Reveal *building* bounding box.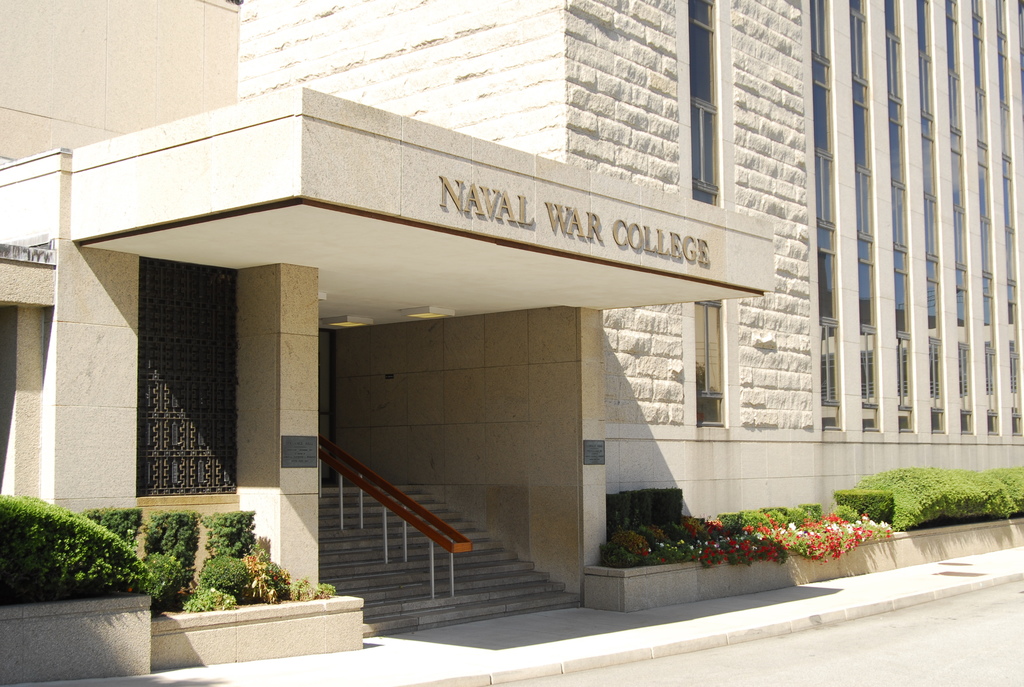
Revealed: detection(0, 0, 1023, 686).
